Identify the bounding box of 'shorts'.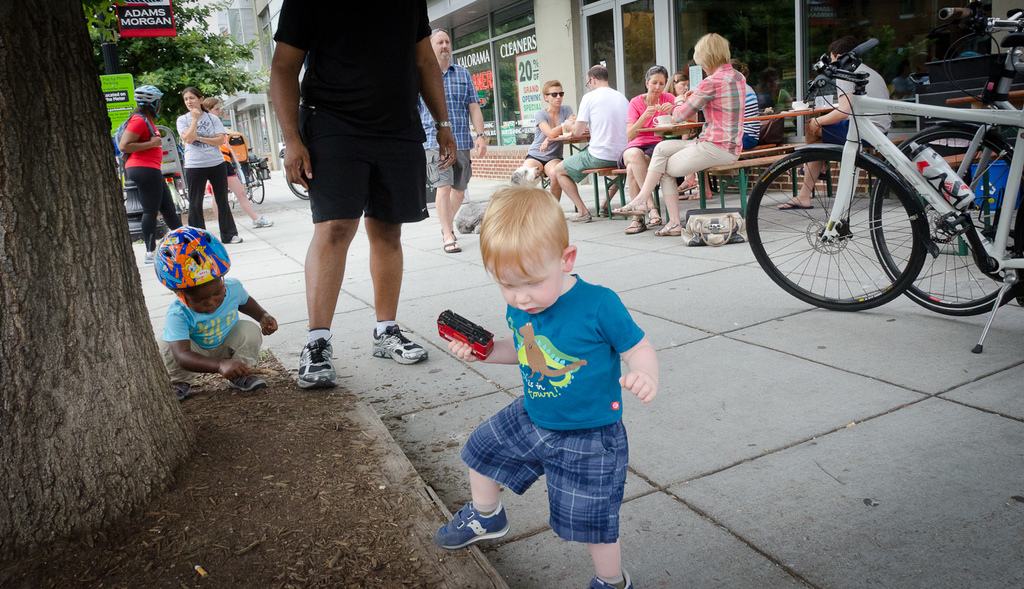
(left=223, top=160, right=238, bottom=181).
